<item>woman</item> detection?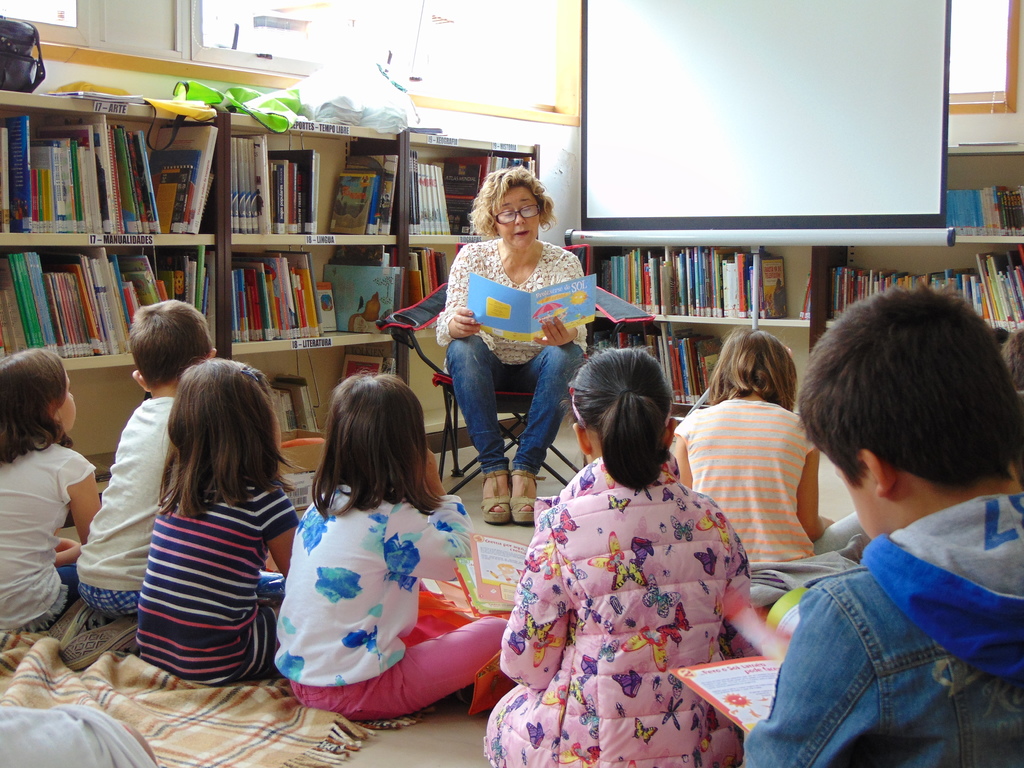
box=[430, 168, 596, 527]
